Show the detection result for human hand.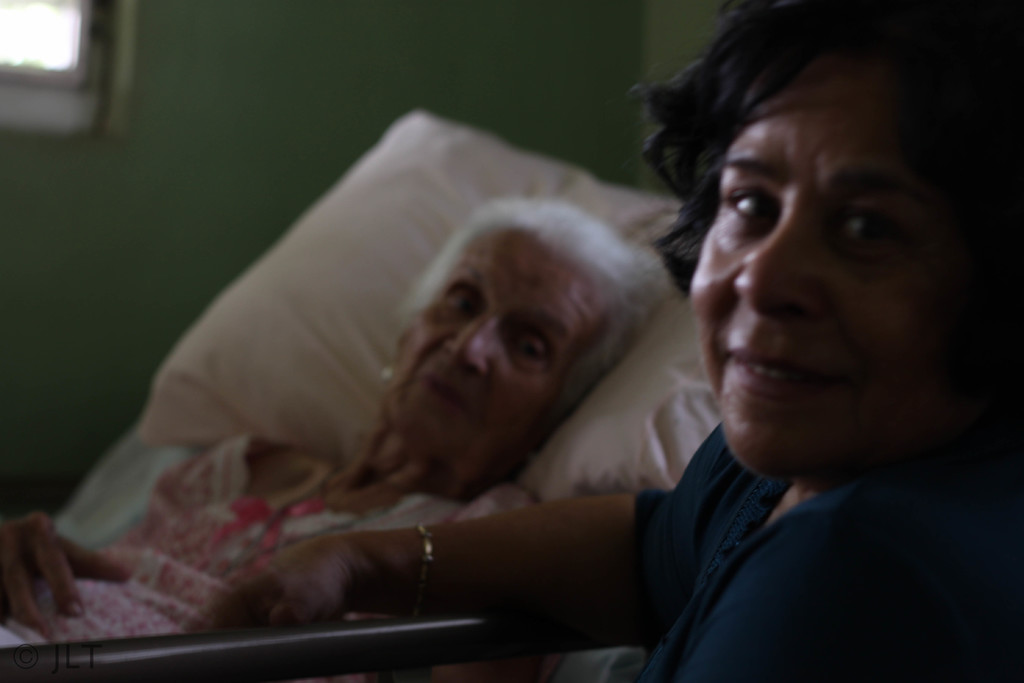
bbox=[174, 538, 362, 641].
